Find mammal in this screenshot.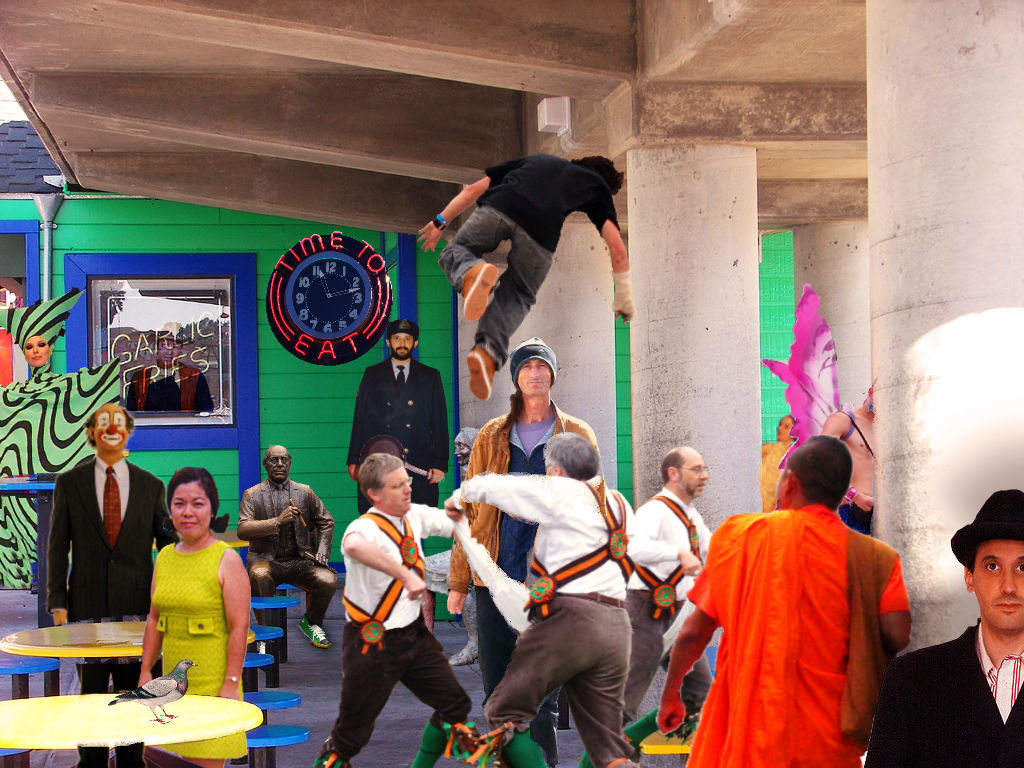
The bounding box for mammal is (left=861, top=488, right=1023, bottom=767).
